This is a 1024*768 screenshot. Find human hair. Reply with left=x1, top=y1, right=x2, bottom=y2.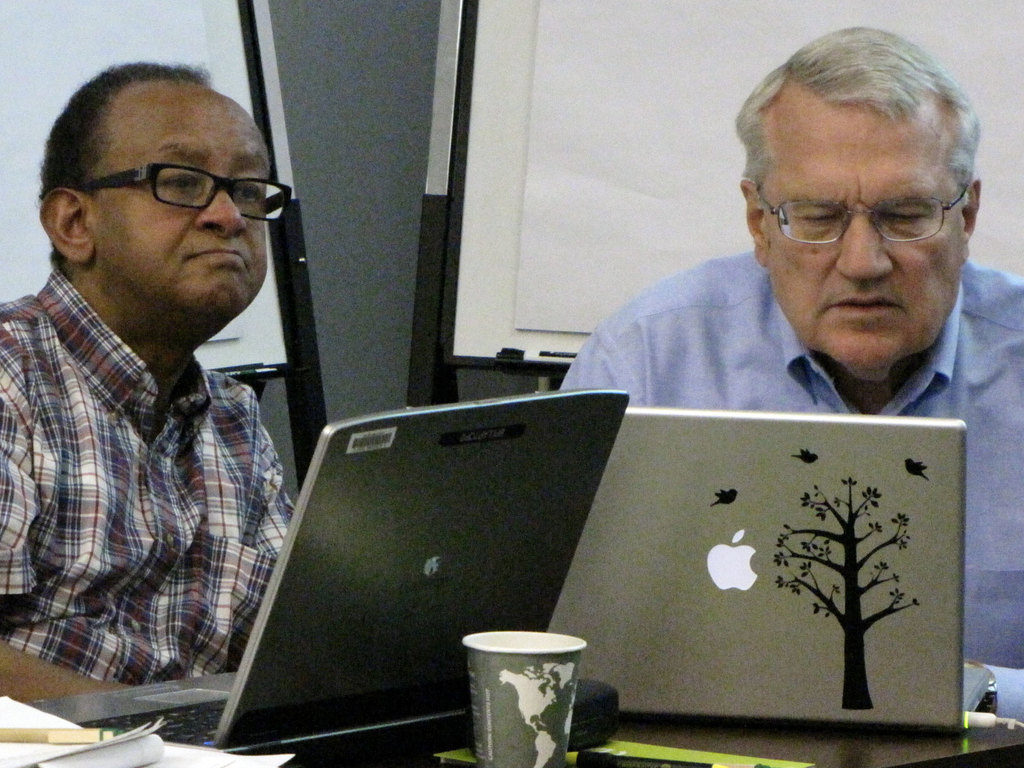
left=35, top=61, right=218, bottom=274.
